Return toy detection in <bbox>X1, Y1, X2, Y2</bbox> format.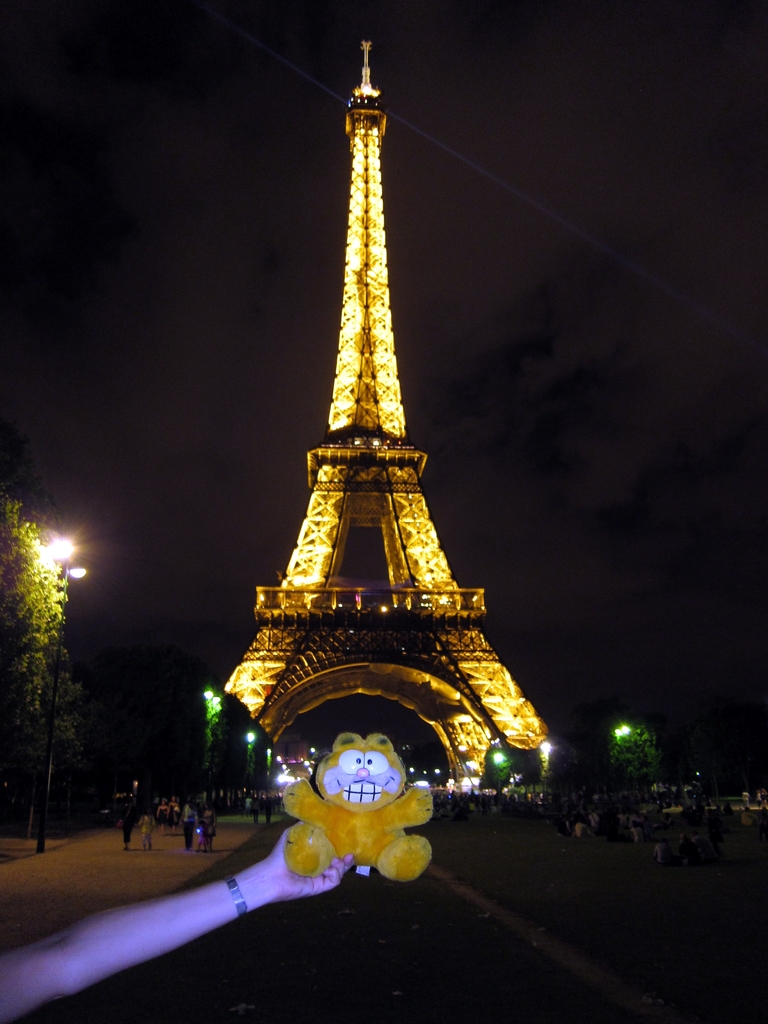
<bbox>286, 714, 431, 893</bbox>.
